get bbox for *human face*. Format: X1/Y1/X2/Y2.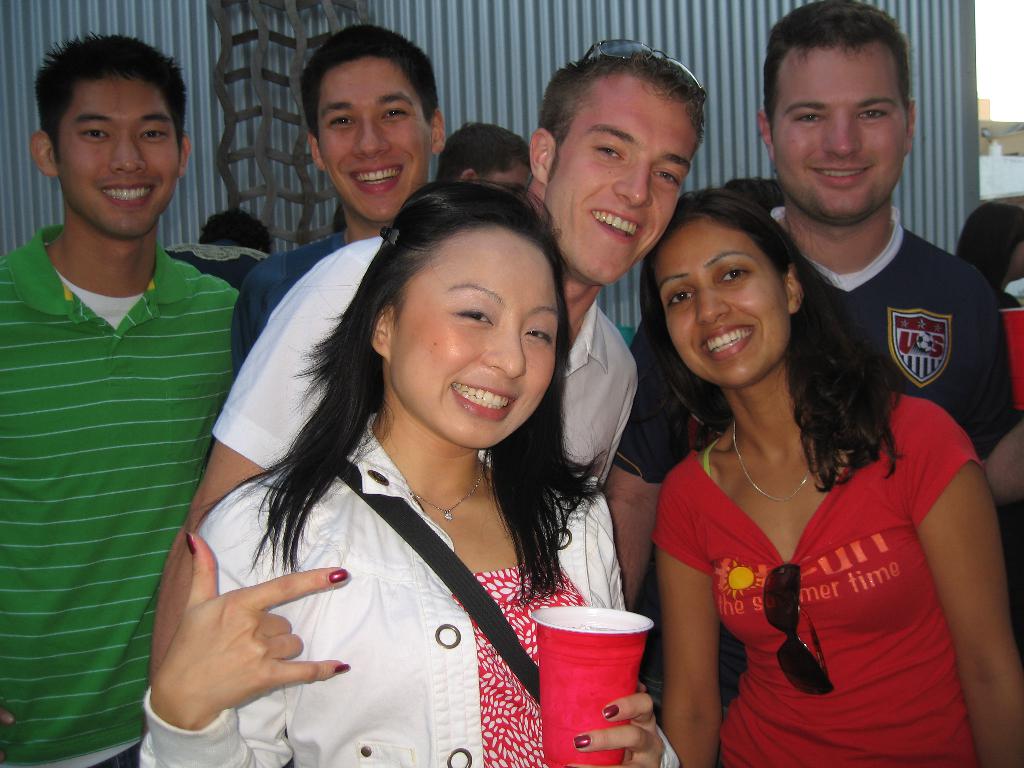
655/214/782/390.
